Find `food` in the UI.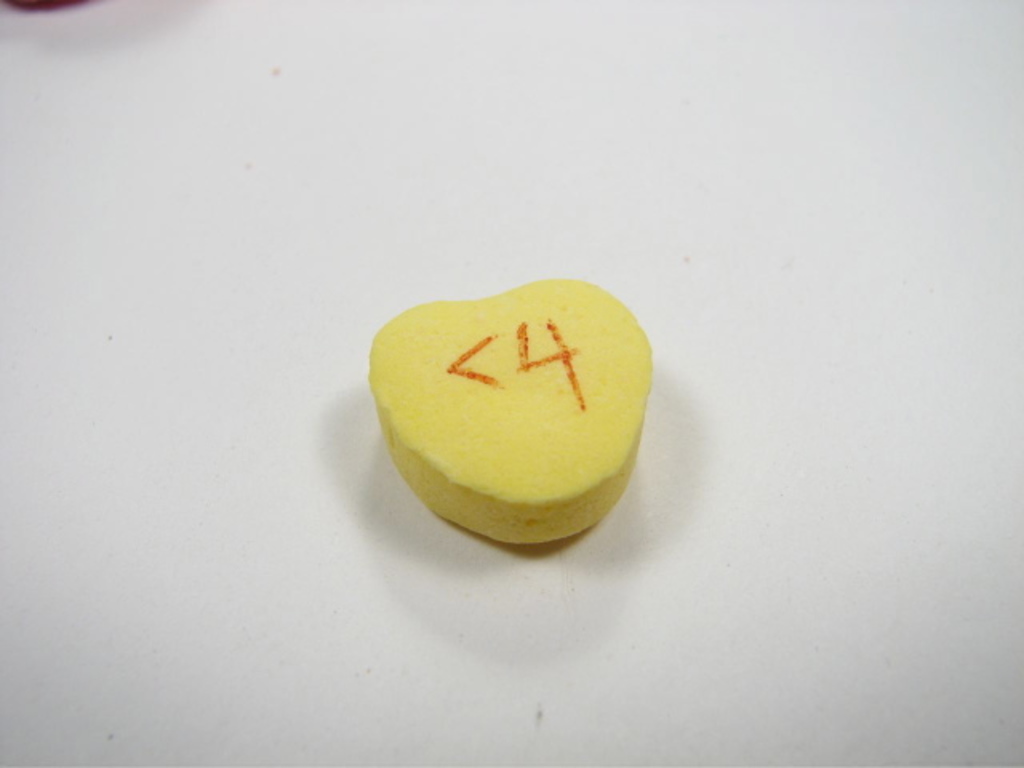
UI element at bbox=[350, 283, 670, 531].
